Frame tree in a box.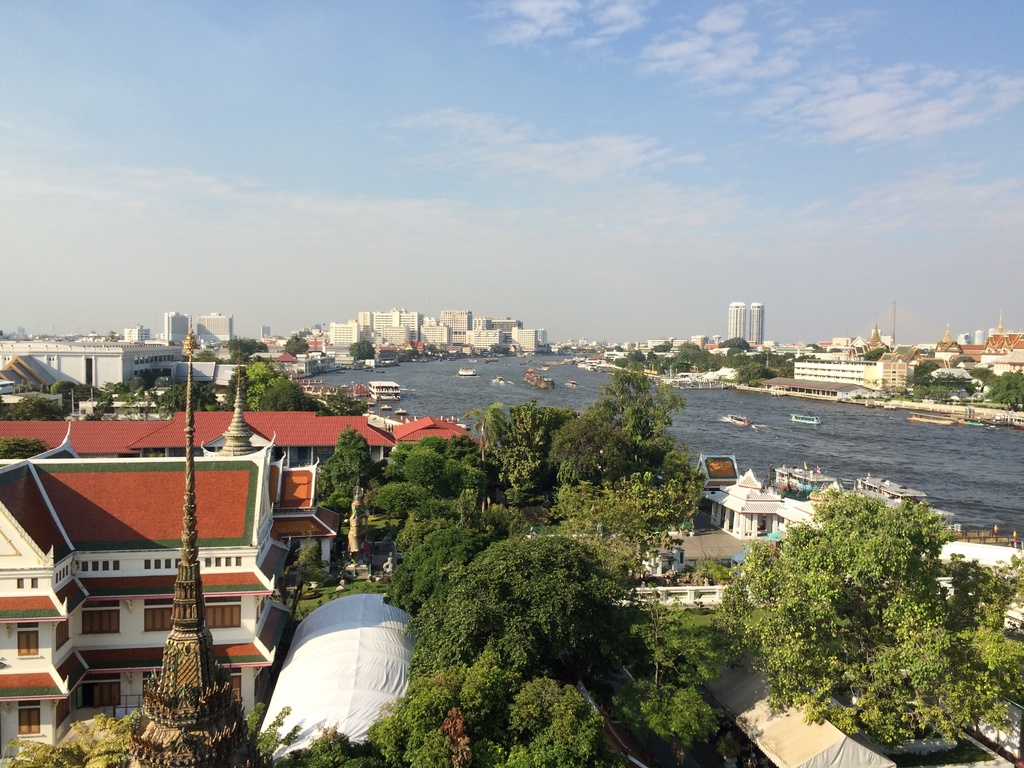
box=[346, 336, 375, 364].
